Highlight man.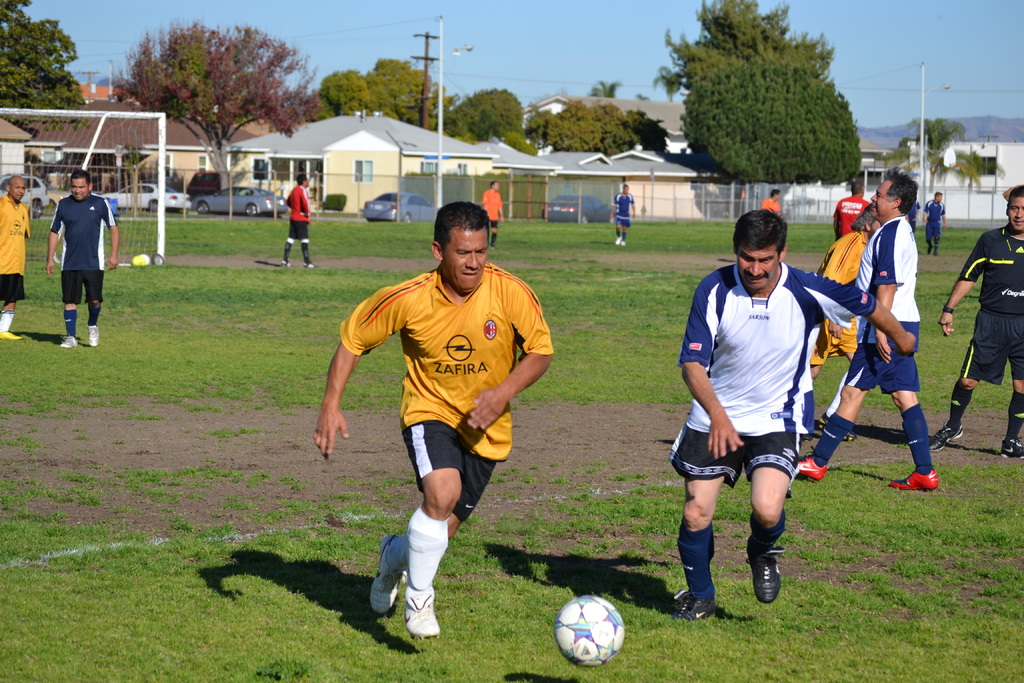
Highlighted region: <bbox>925, 191, 951, 253</bbox>.
